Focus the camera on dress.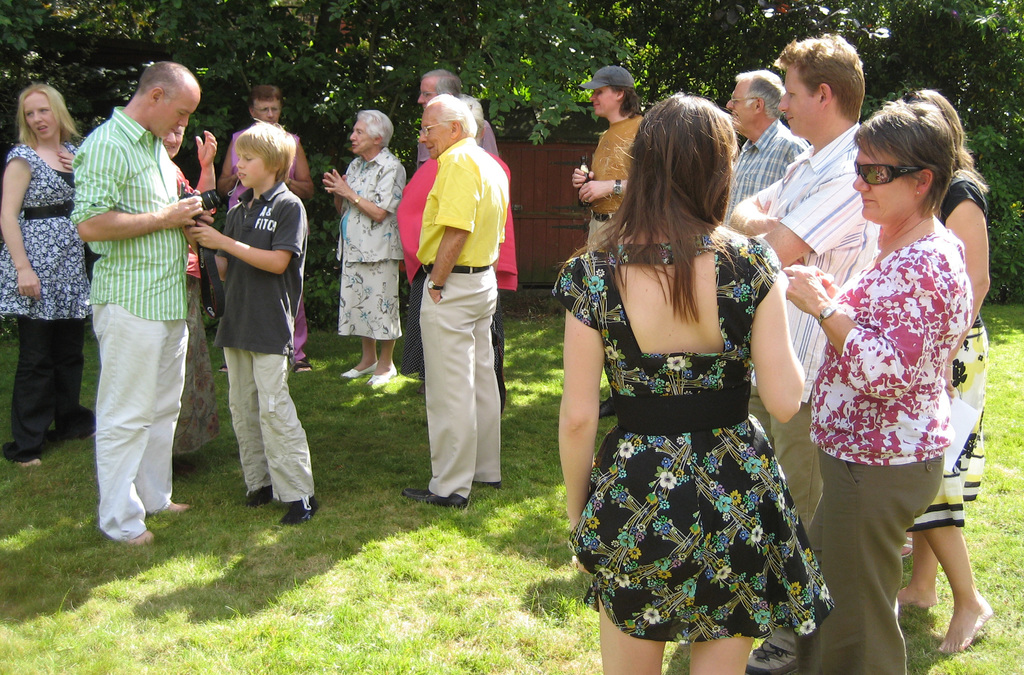
Focus region: [552,232,836,644].
